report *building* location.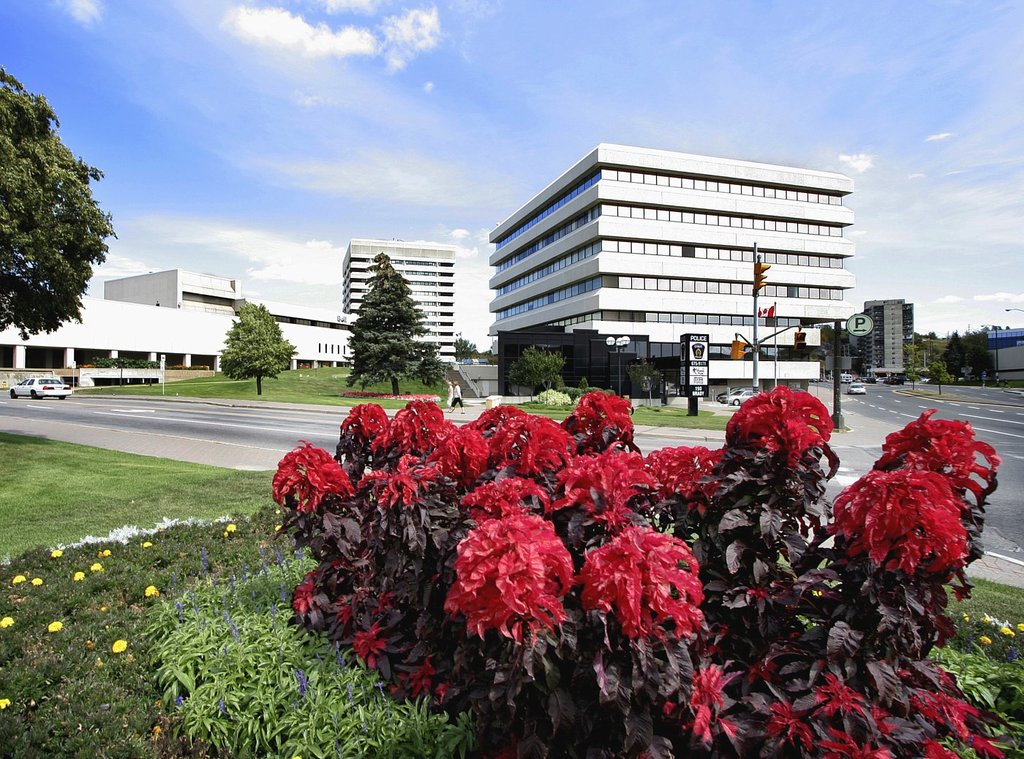
Report: (x1=340, y1=237, x2=456, y2=369).
